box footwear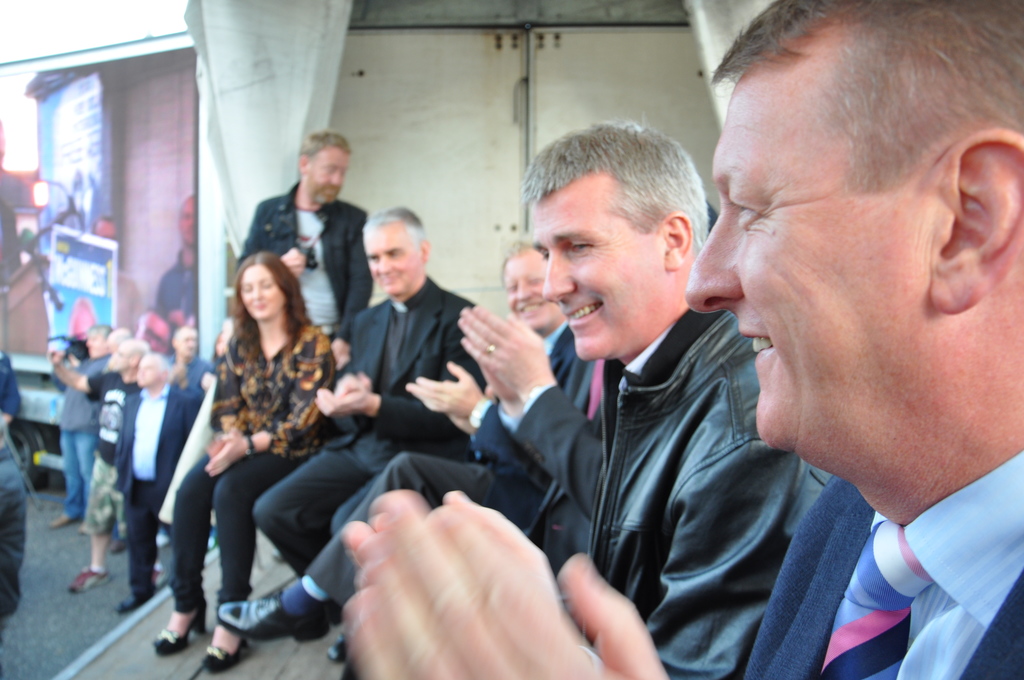
Rect(214, 591, 344, 645)
